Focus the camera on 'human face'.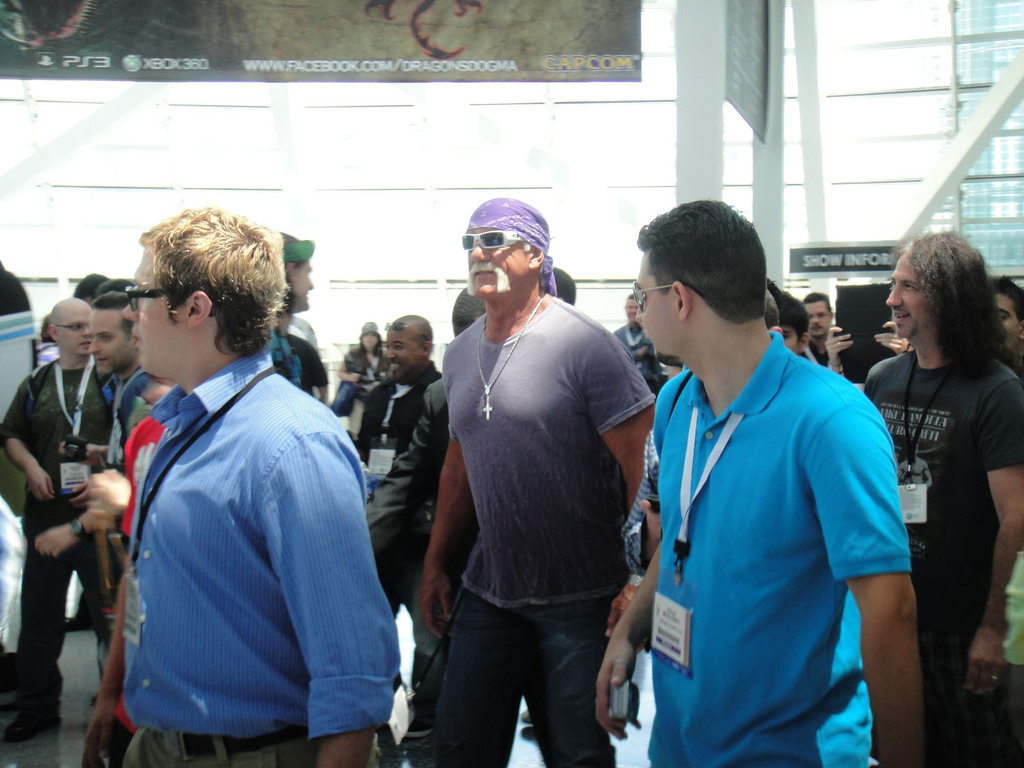
Focus region: BBox(122, 241, 196, 380).
